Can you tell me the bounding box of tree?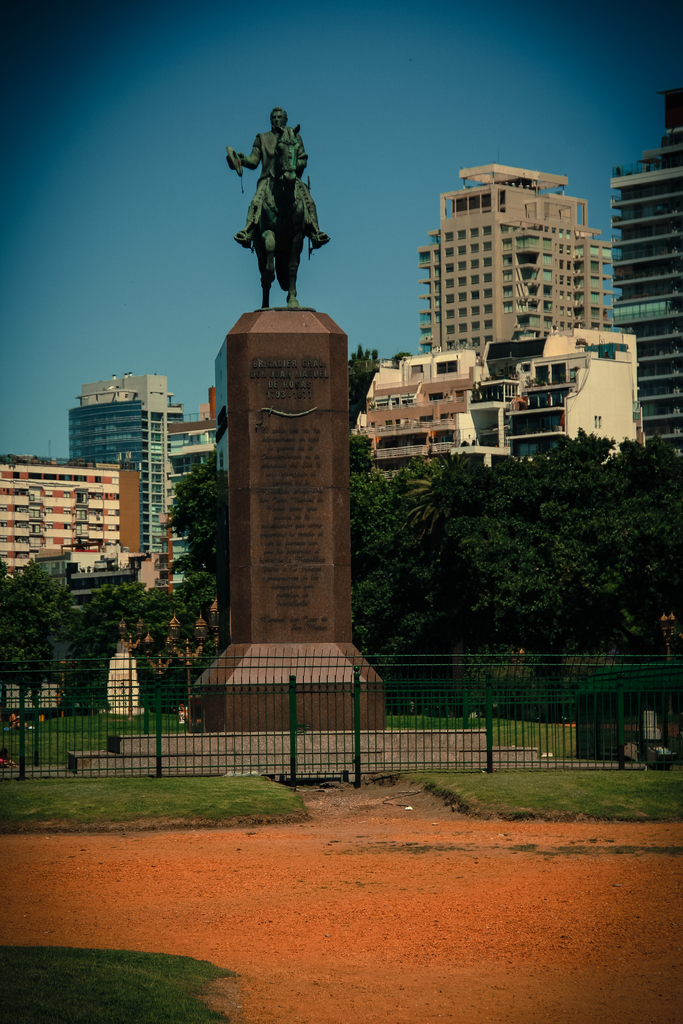
box=[164, 462, 239, 630].
